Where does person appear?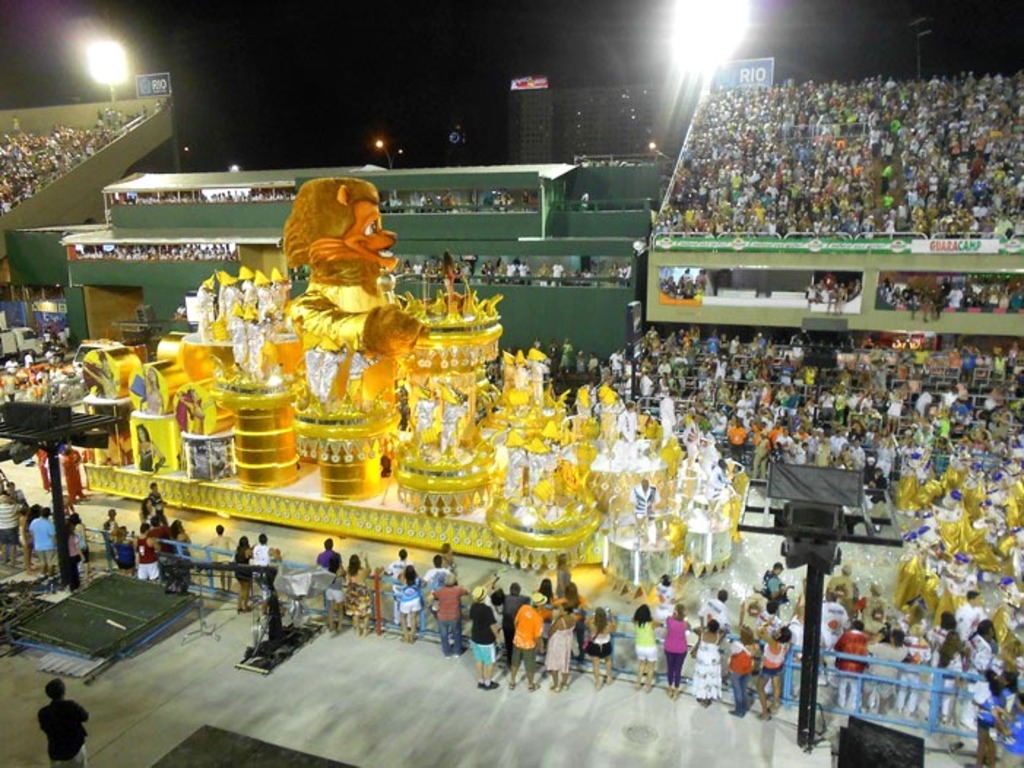
Appears at [340, 552, 374, 637].
